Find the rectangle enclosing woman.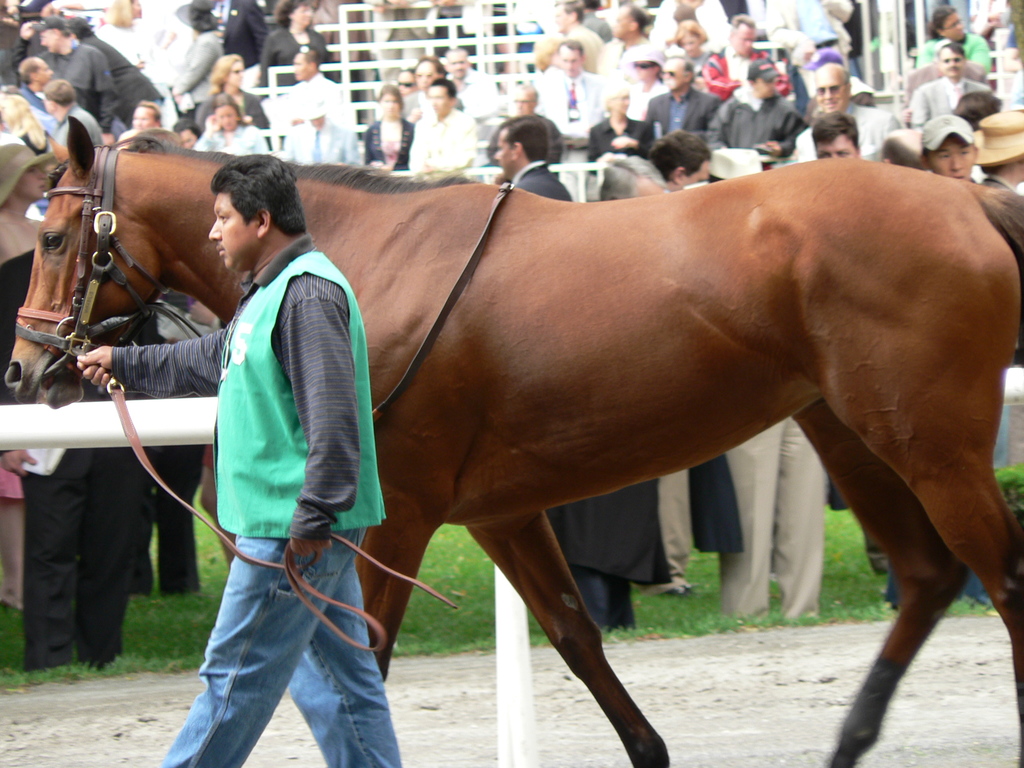
select_region(188, 51, 267, 141).
